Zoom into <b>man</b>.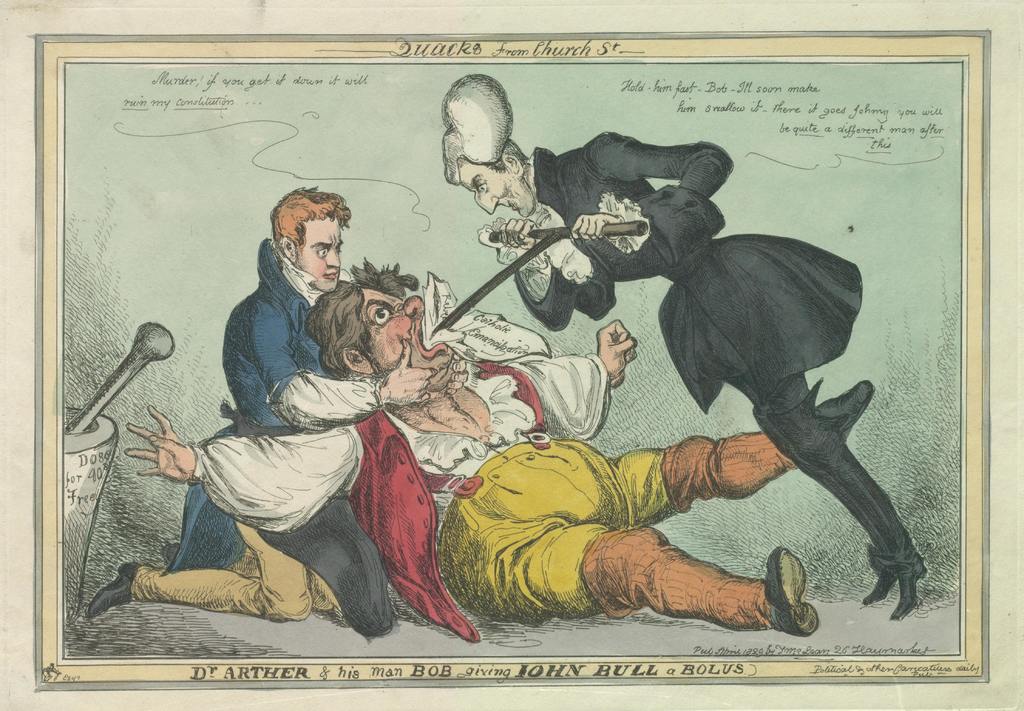
Zoom target: box=[440, 71, 927, 621].
